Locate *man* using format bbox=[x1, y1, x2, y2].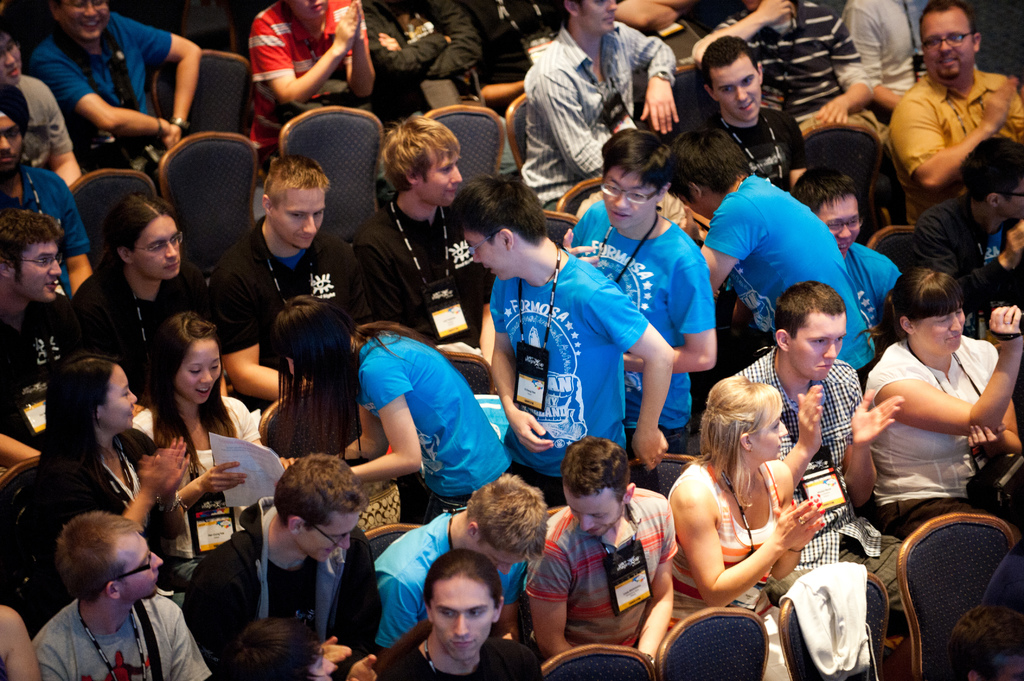
bbox=[334, 0, 480, 113].
